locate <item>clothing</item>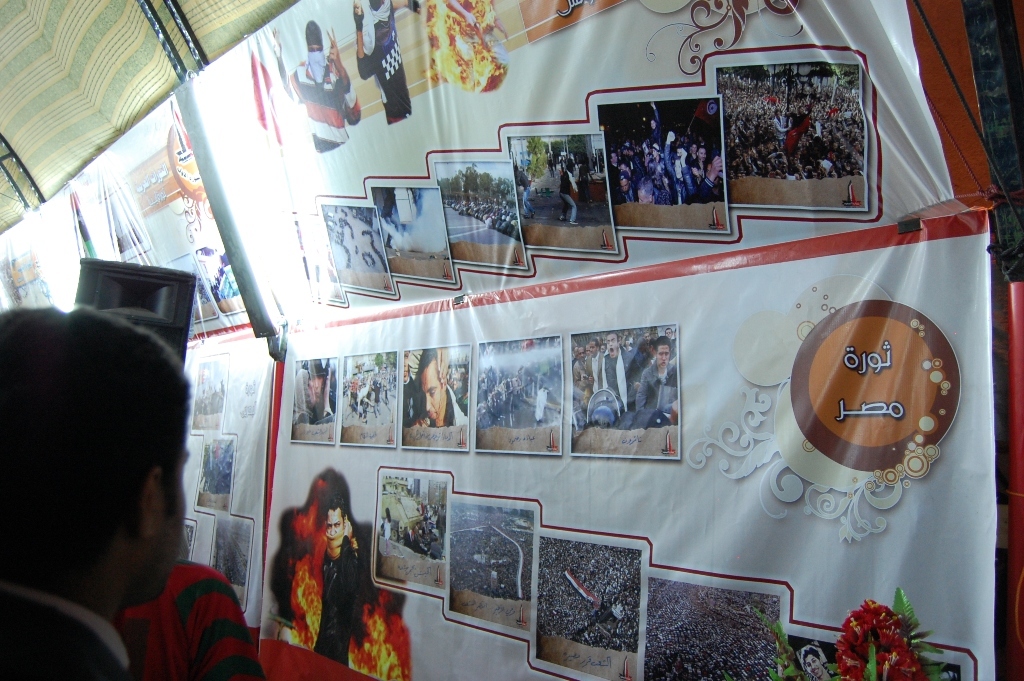
left=347, top=21, right=416, bottom=115
